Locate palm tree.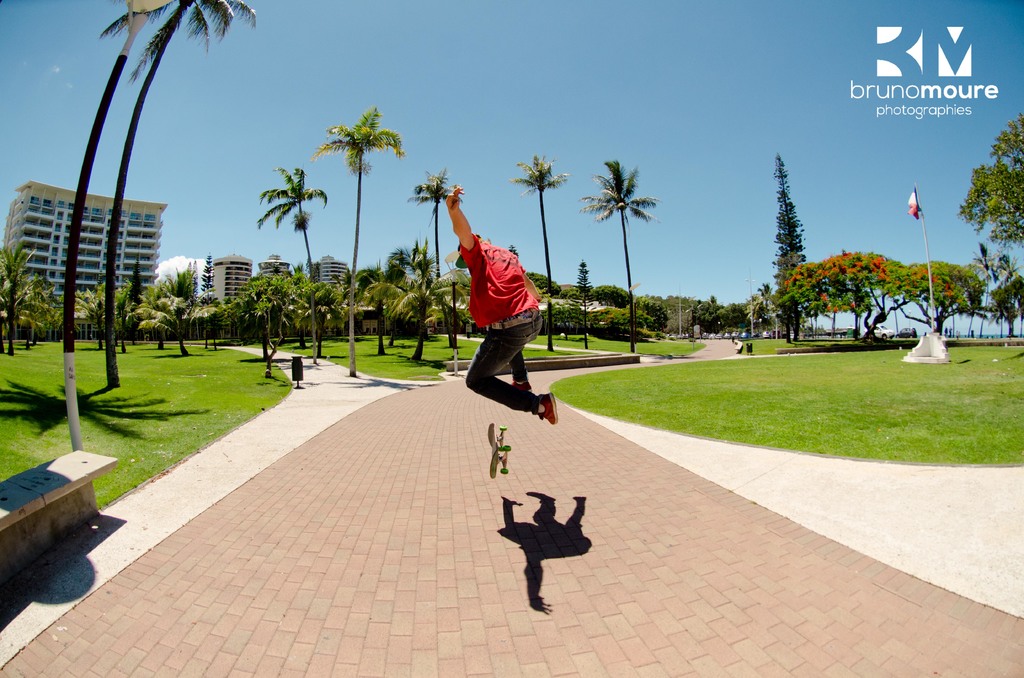
Bounding box: <bbox>34, 0, 228, 417</bbox>.
